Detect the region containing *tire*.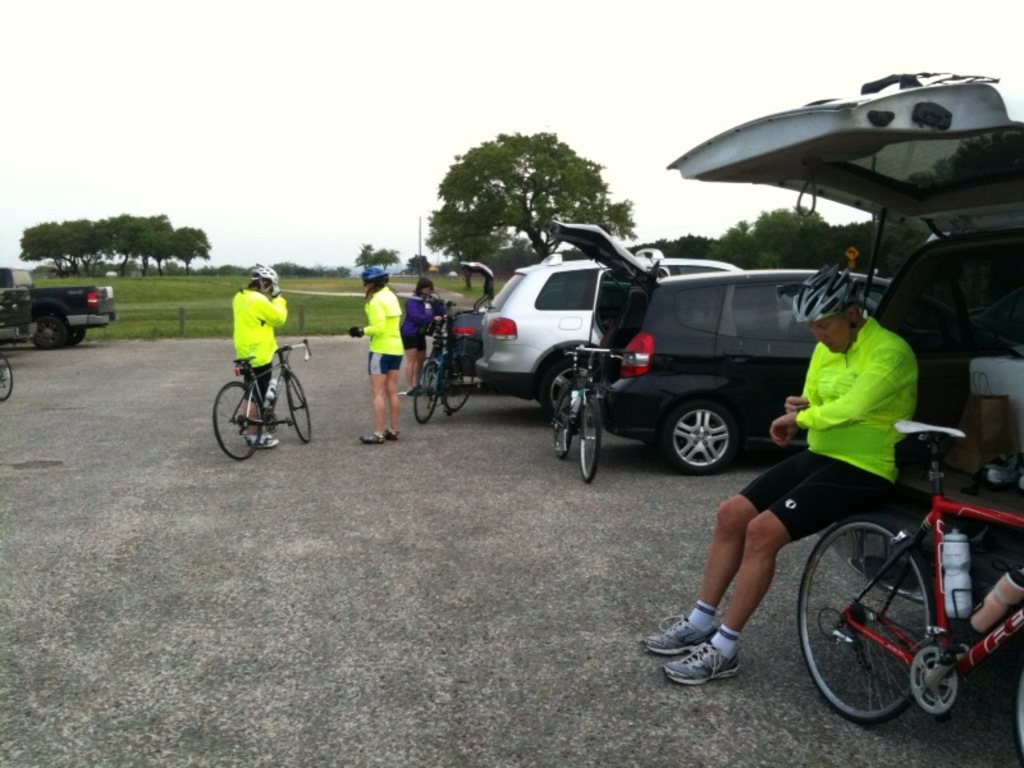
553 393 573 457.
